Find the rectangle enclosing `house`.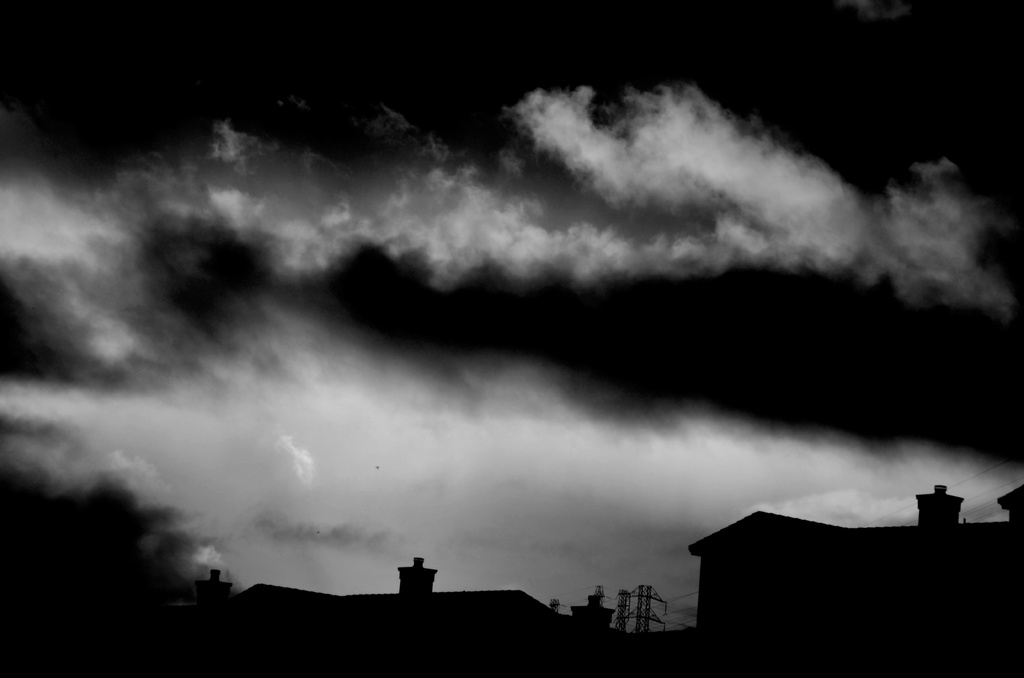
pyautogui.locateOnScreen(242, 556, 606, 677).
